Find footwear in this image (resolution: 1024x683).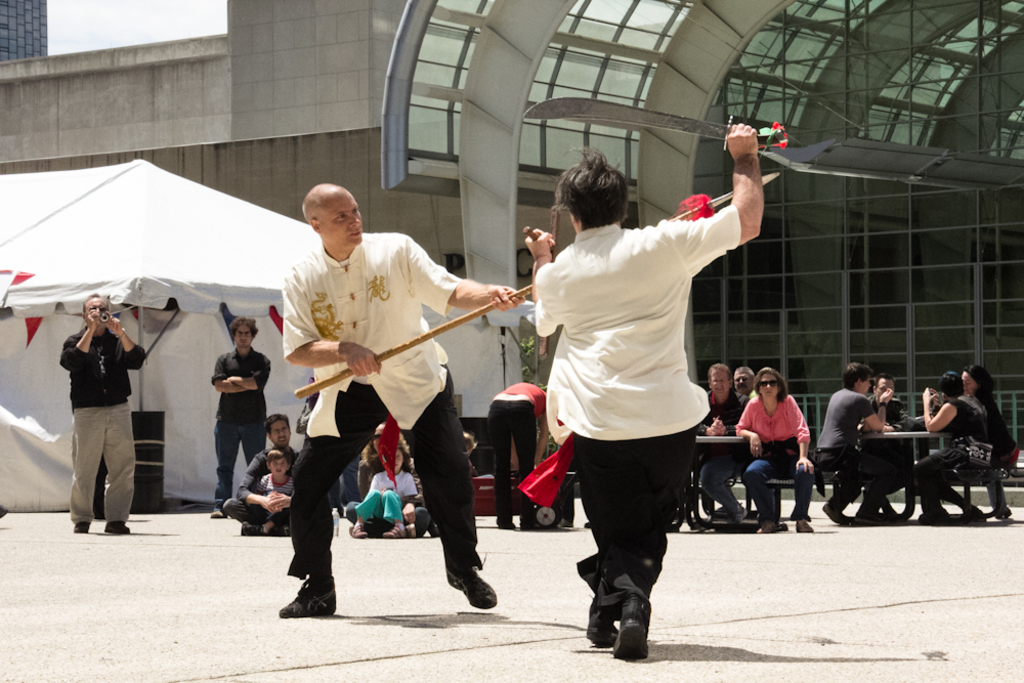
bbox=[497, 520, 518, 530].
